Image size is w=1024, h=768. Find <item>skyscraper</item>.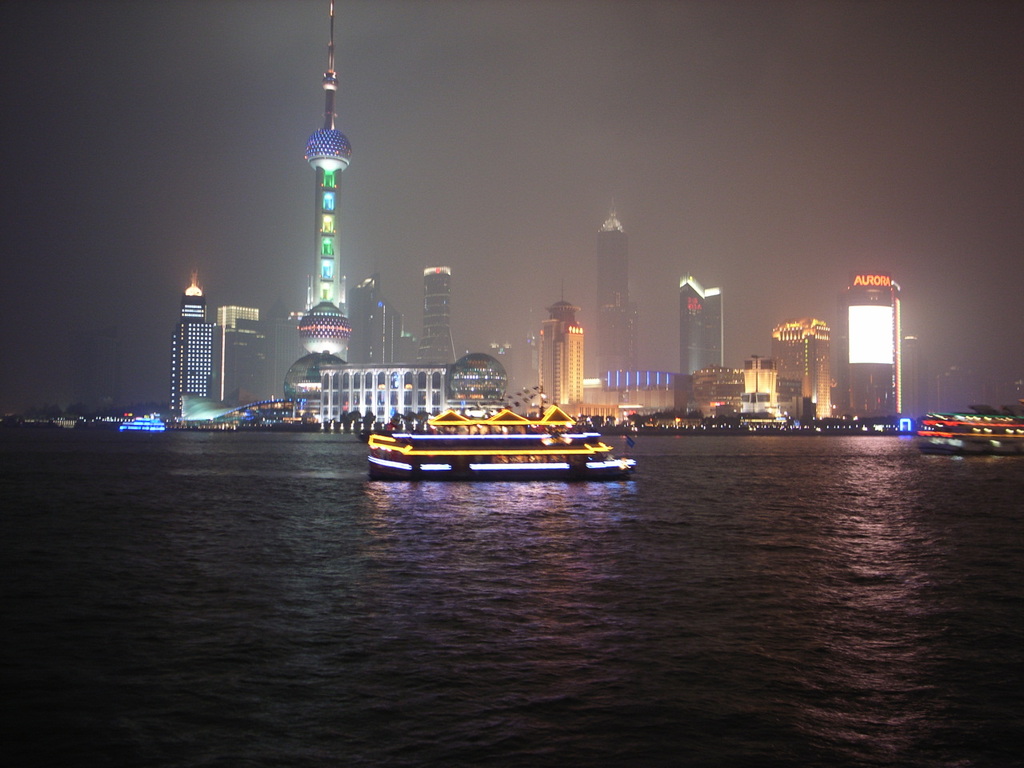
bbox(424, 260, 453, 368).
